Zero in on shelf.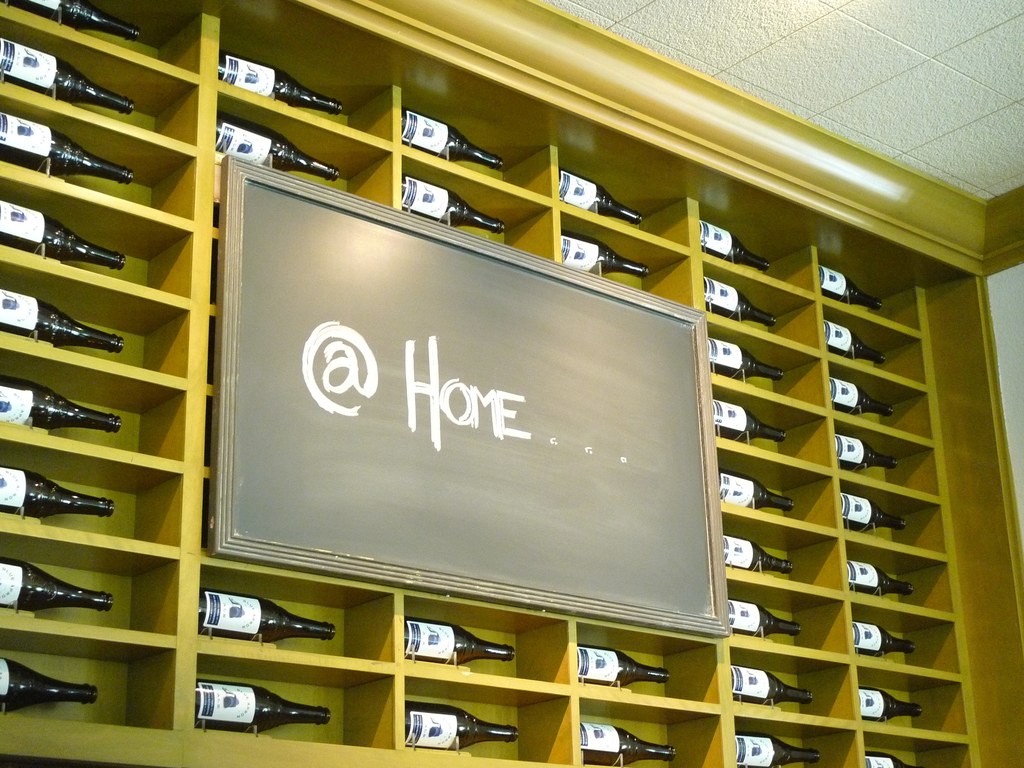
Zeroed in: [397,680,590,767].
